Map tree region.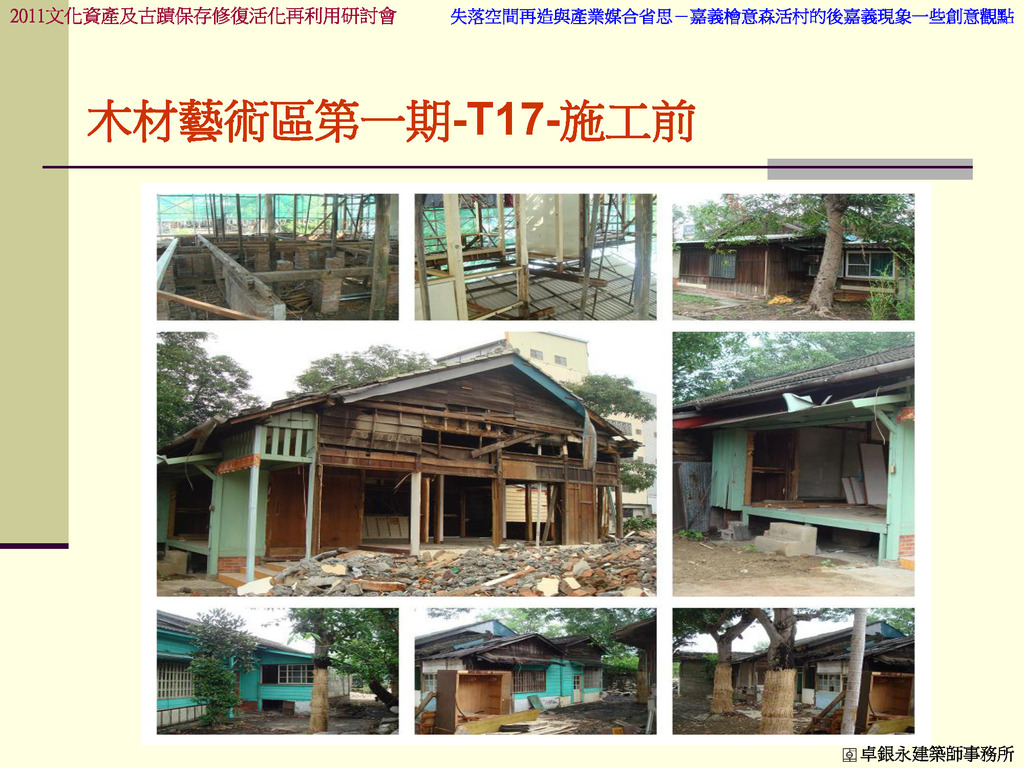
Mapped to {"left": 497, "top": 601, "right": 657, "bottom": 679}.
